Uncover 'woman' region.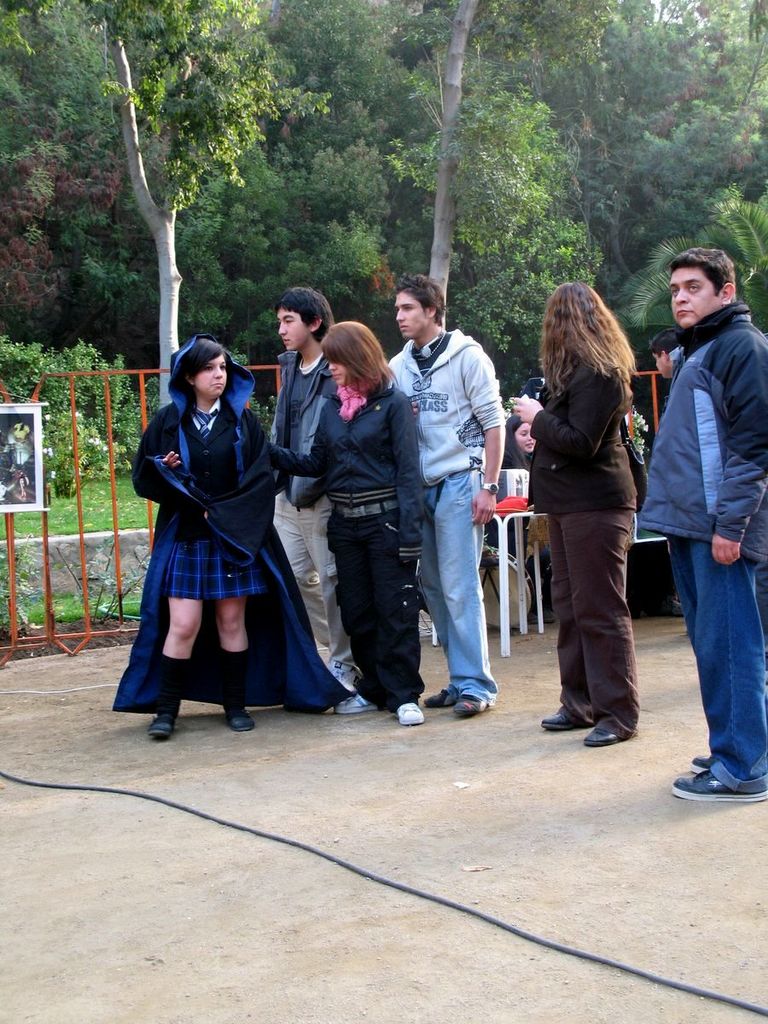
Uncovered: pyautogui.locateOnScreen(107, 340, 347, 737).
